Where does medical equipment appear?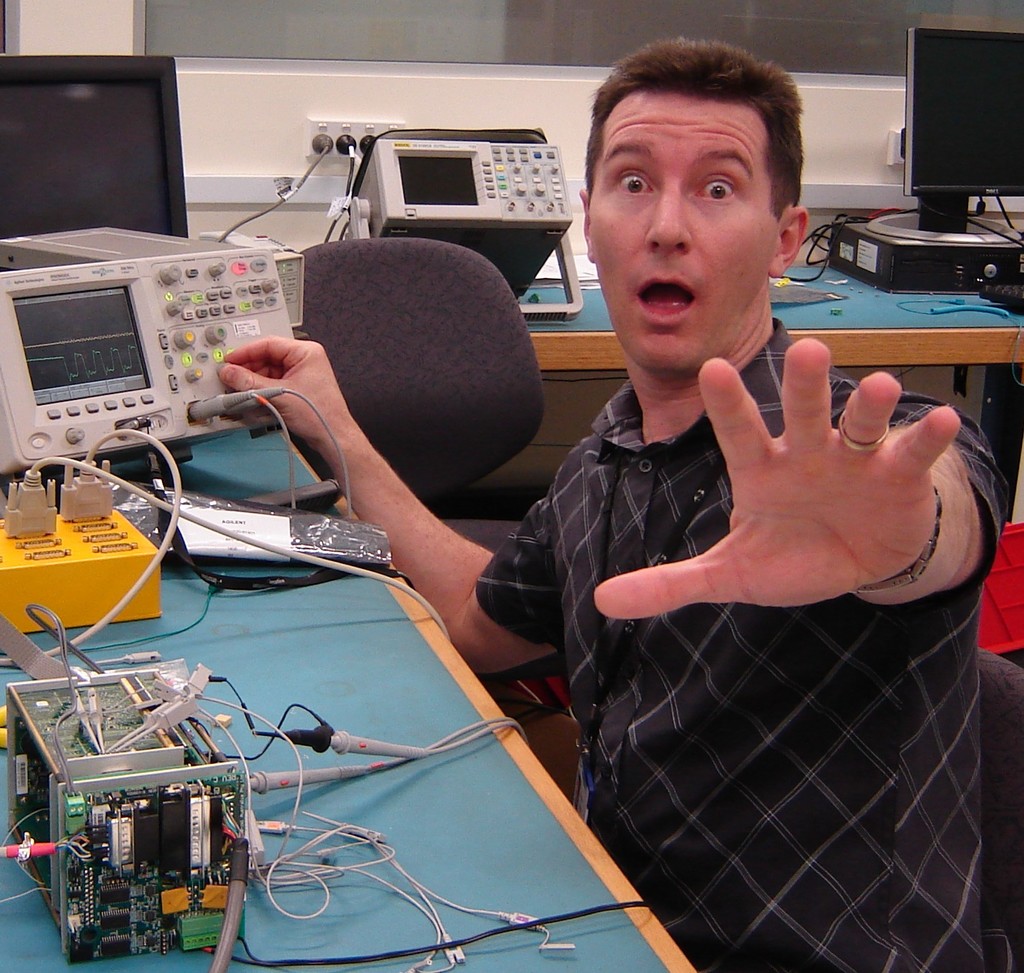
Appears at [11,667,241,957].
